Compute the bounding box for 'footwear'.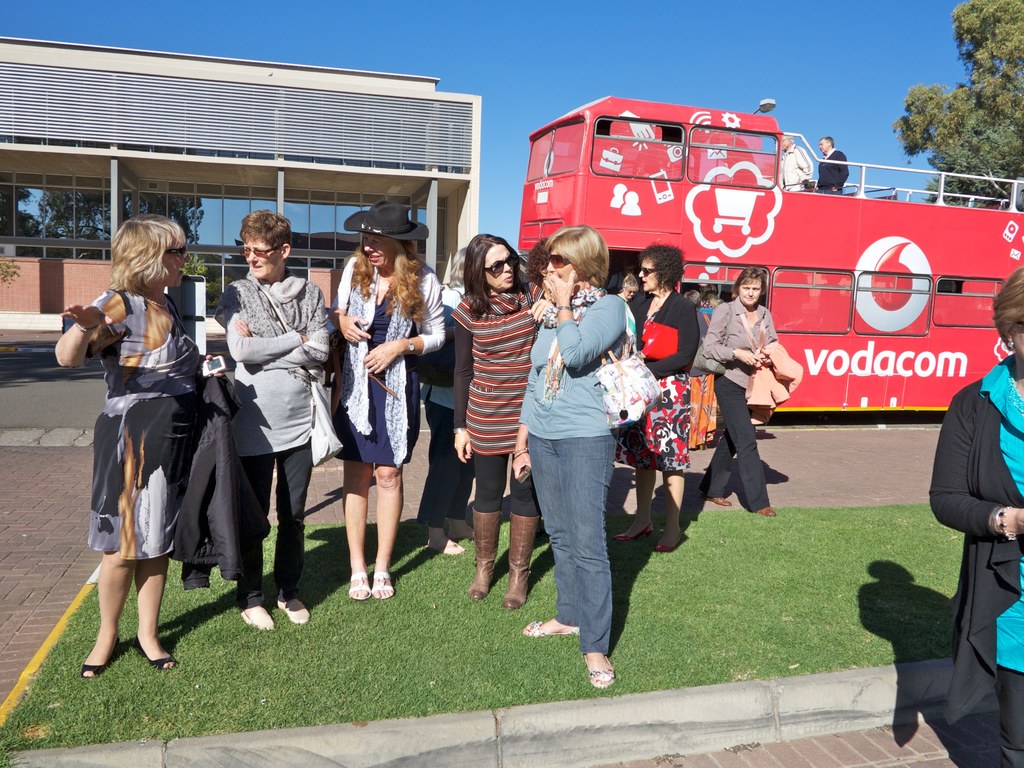
(132,645,177,670).
